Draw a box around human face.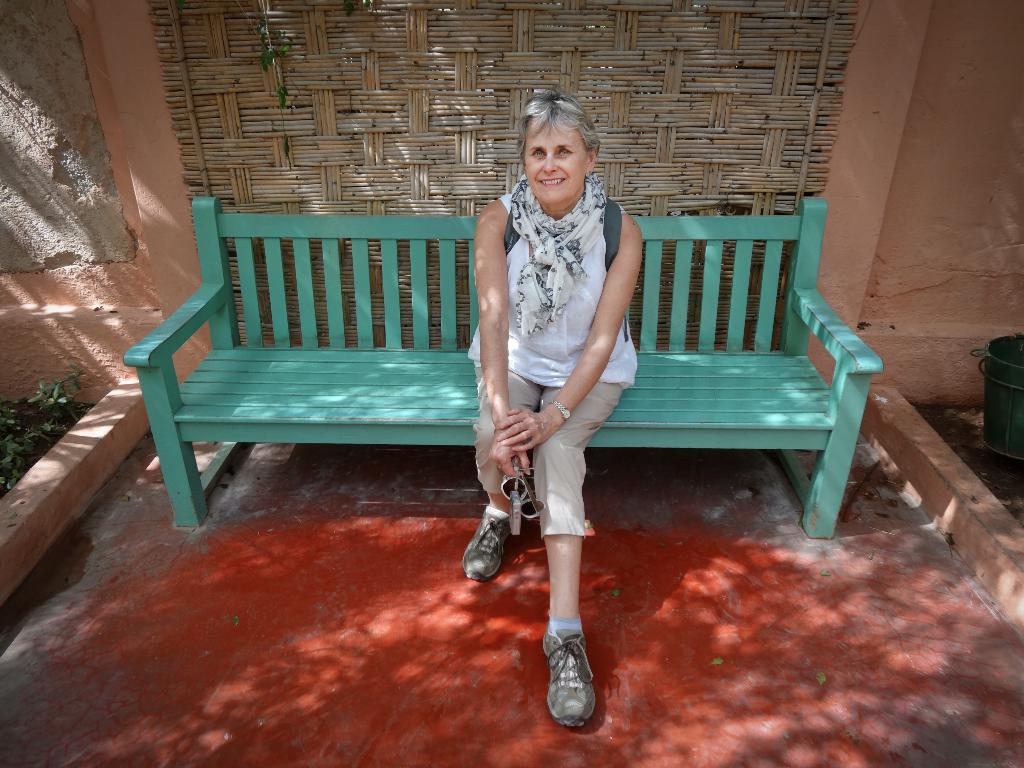
l=522, t=122, r=589, b=202.
